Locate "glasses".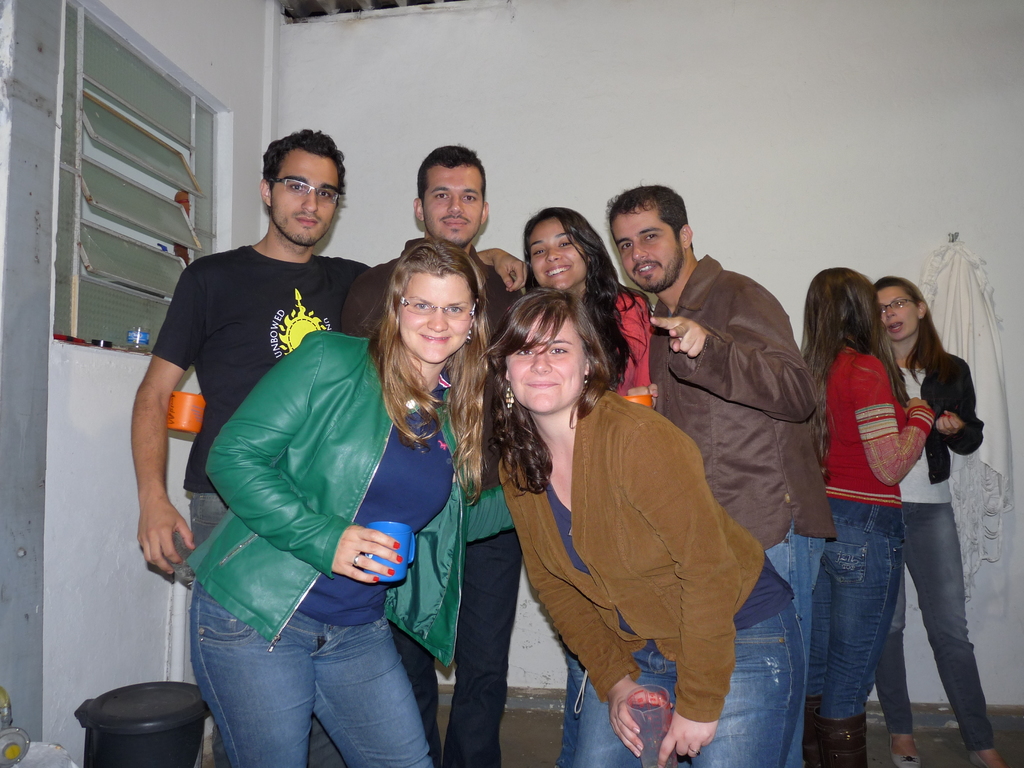
Bounding box: 394, 289, 483, 321.
